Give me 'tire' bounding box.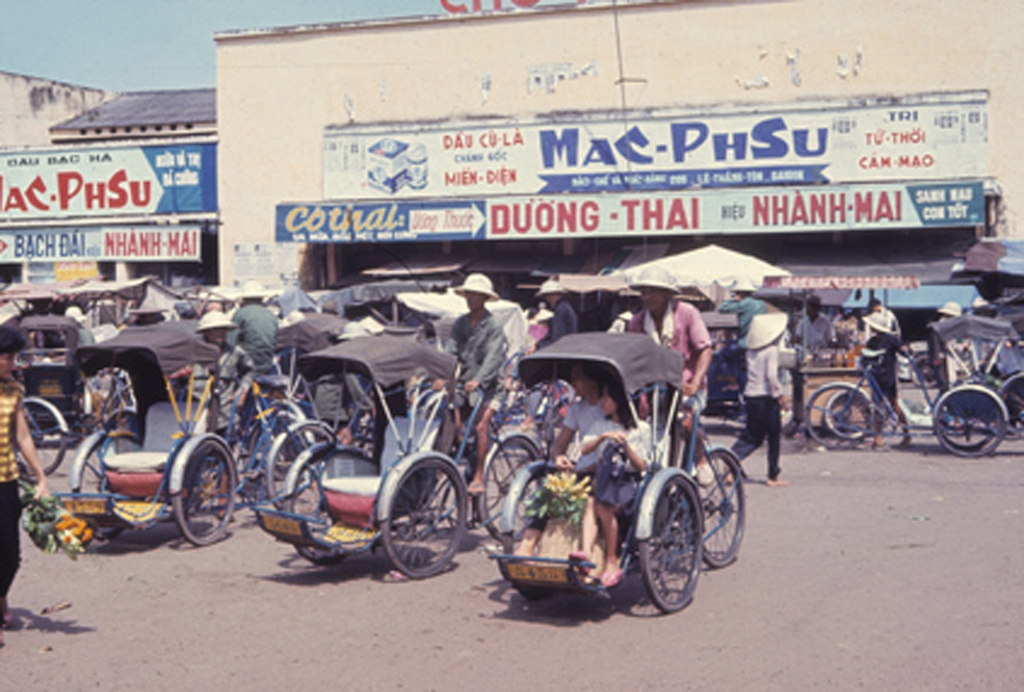
pyautogui.locateOnScreen(694, 443, 748, 567).
